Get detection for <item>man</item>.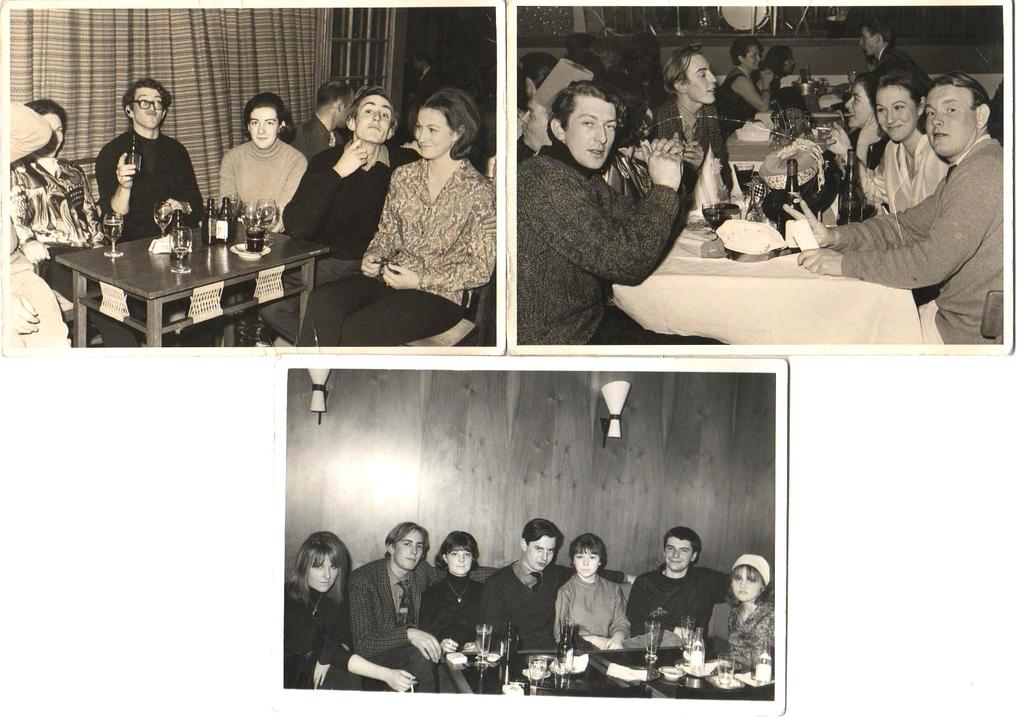
Detection: (804,39,1011,361).
